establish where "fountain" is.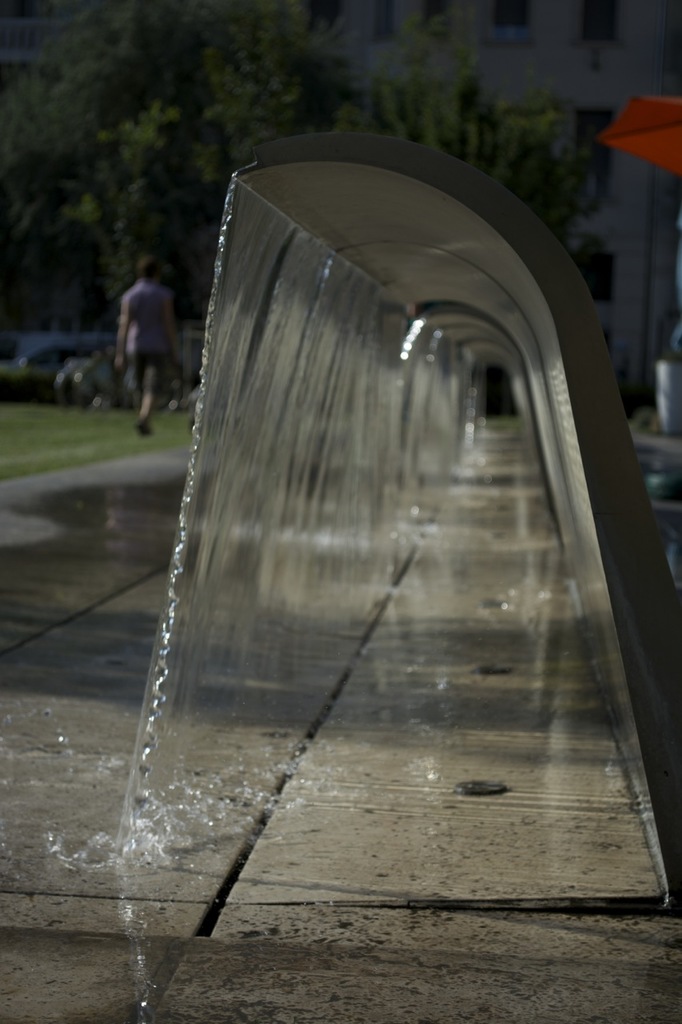
Established at box=[62, 130, 681, 1018].
